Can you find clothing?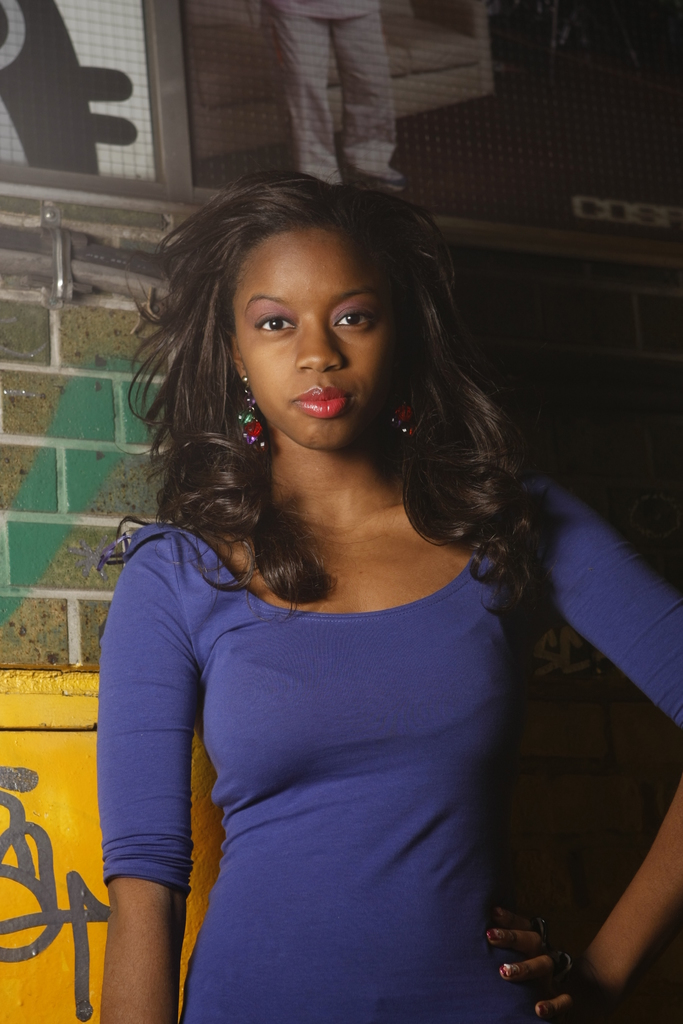
Yes, bounding box: bbox(96, 464, 682, 1023).
